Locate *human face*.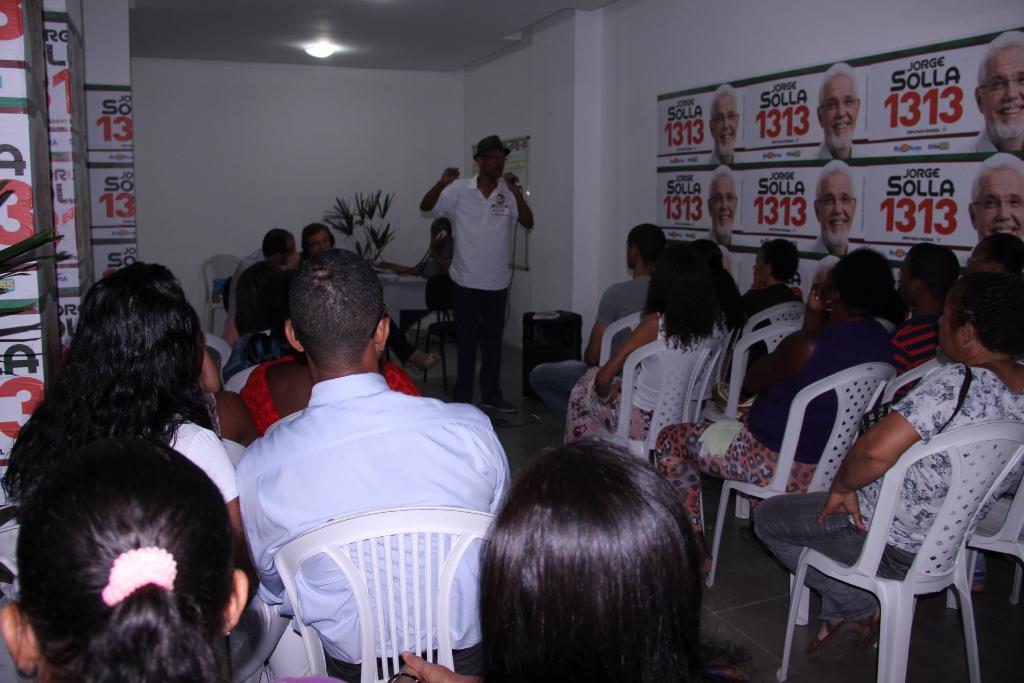
Bounding box: BBox(899, 262, 915, 300).
